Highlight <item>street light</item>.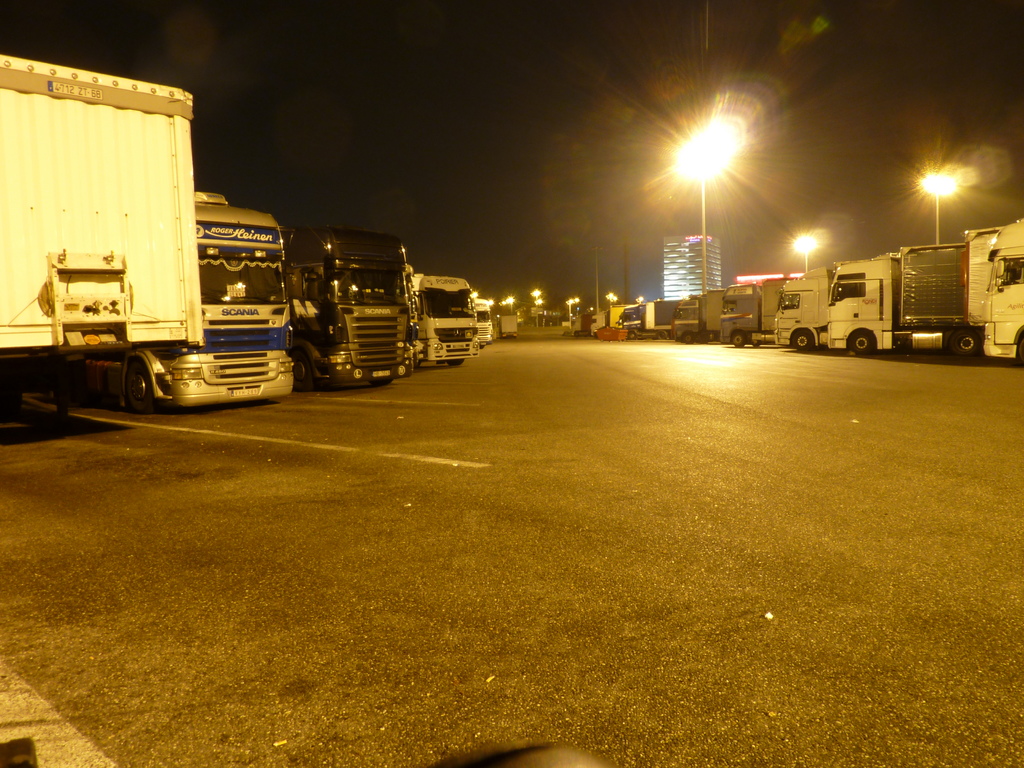
Highlighted region: pyautogui.locateOnScreen(628, 106, 746, 342).
